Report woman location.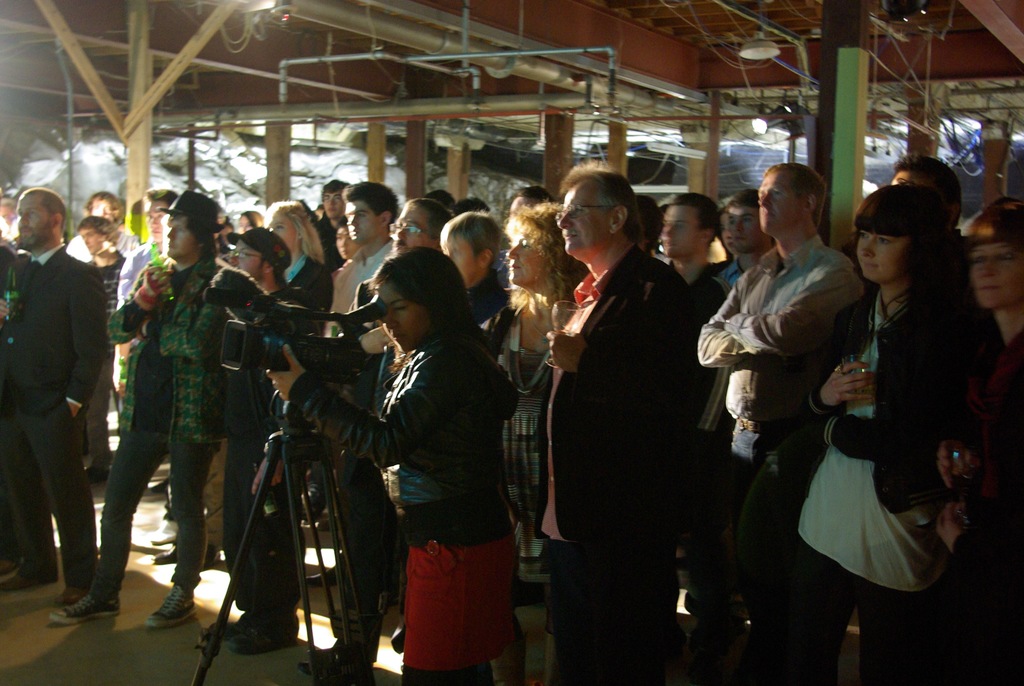
Report: 234,208,261,236.
